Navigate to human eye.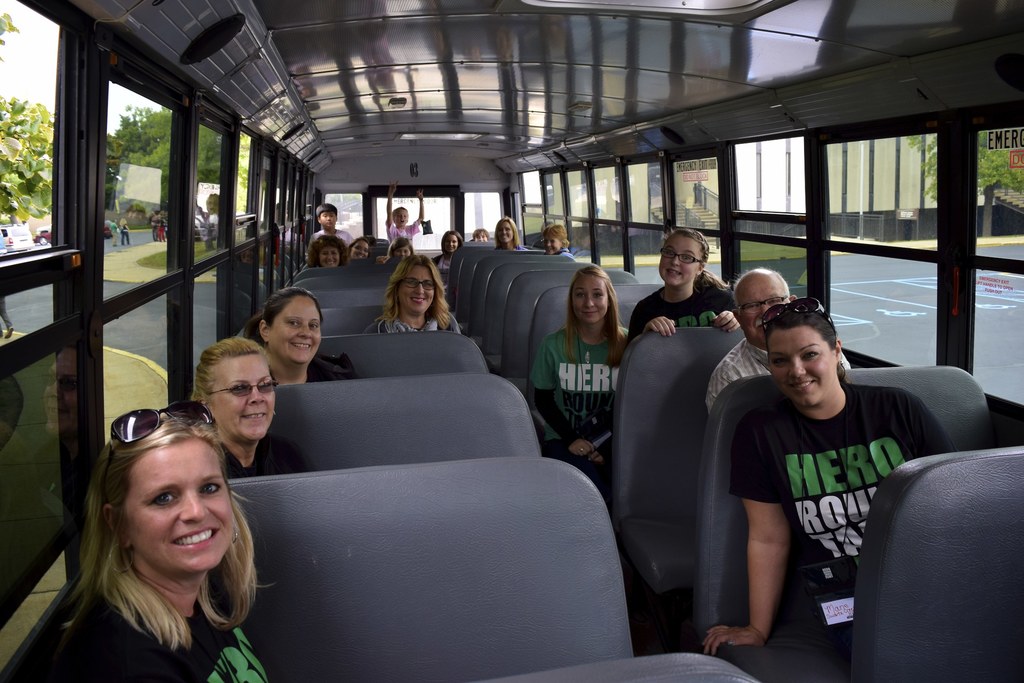
Navigation target: [left=307, top=320, right=319, bottom=332].
